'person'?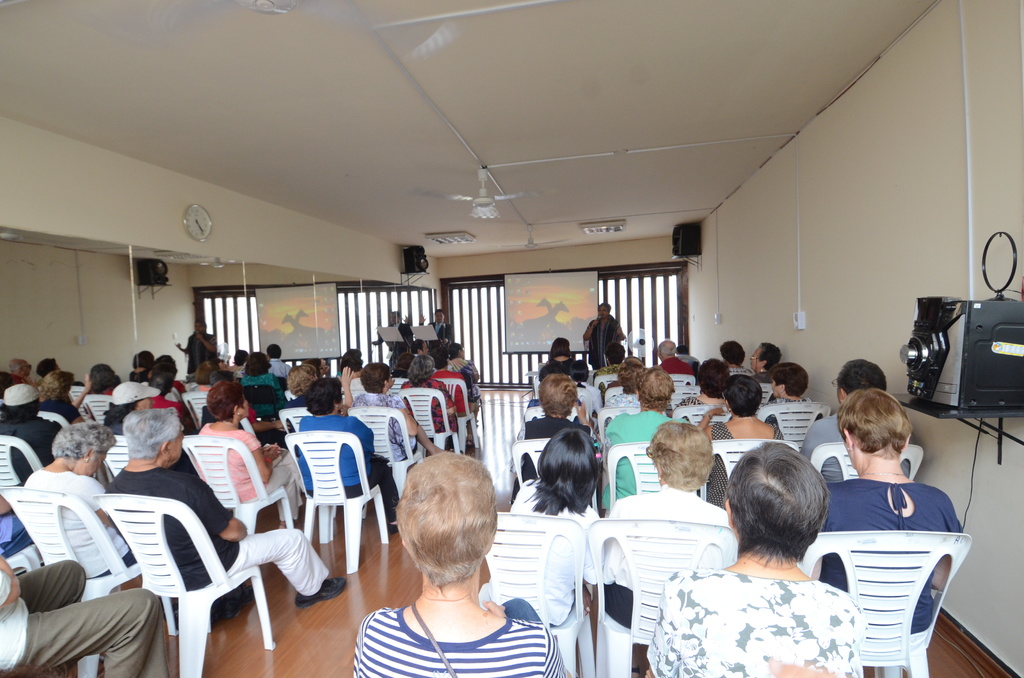
<region>544, 339, 582, 383</region>
